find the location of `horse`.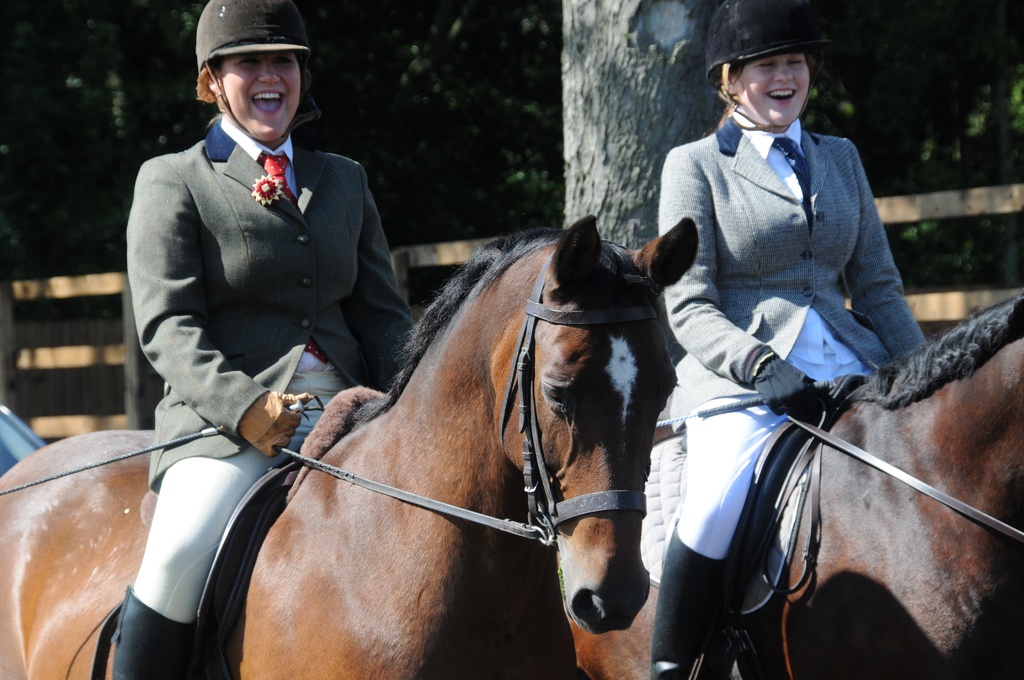
Location: [left=0, top=213, right=701, bottom=679].
